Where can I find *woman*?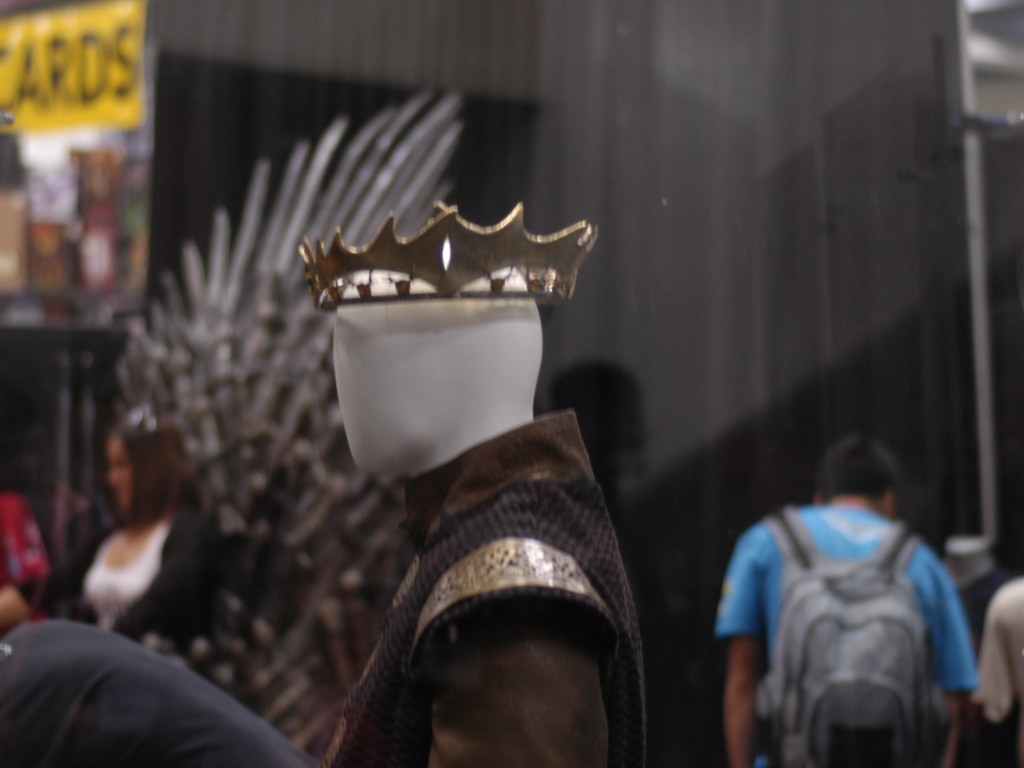
You can find it at crop(0, 400, 225, 675).
